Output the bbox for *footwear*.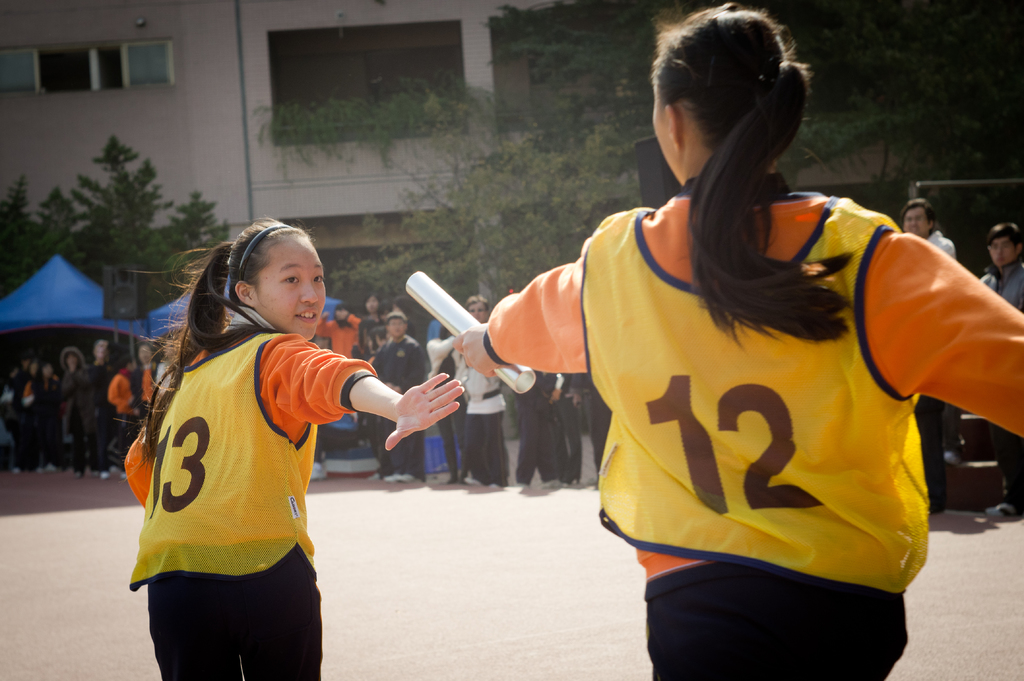
bbox=(90, 470, 97, 479).
